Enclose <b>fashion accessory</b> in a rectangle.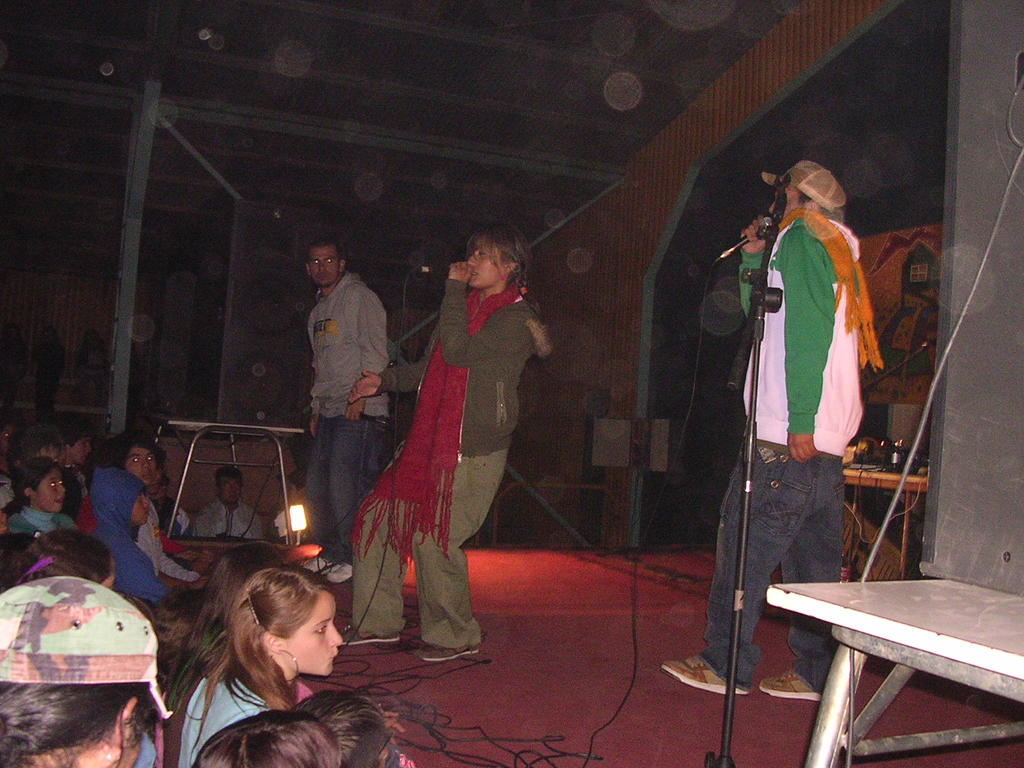
<bbox>264, 645, 300, 685</bbox>.
